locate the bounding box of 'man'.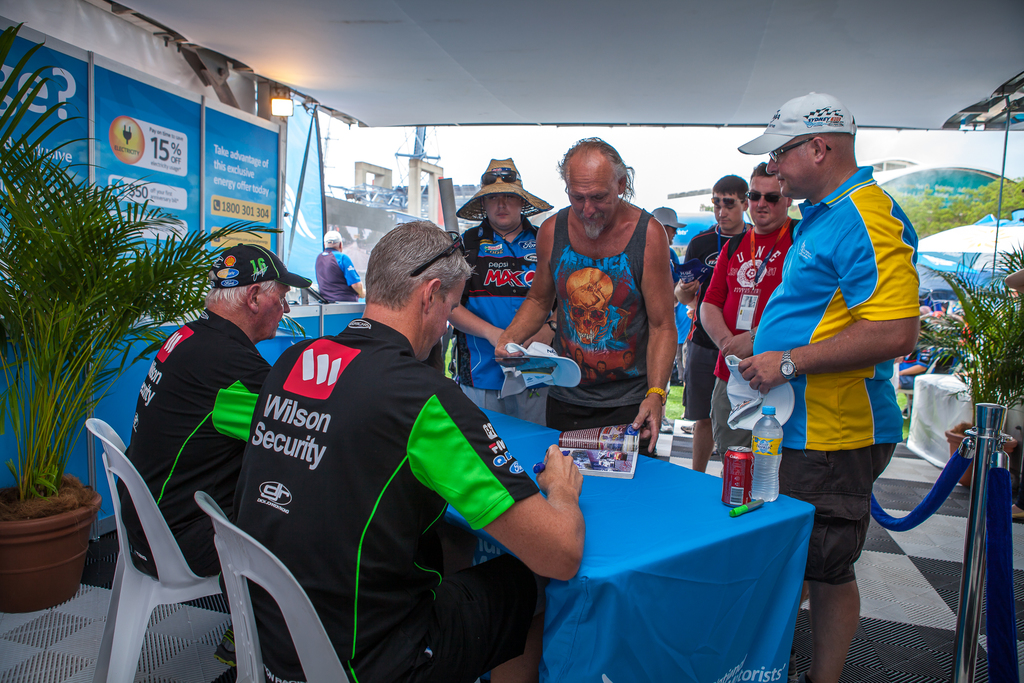
Bounding box: pyautogui.locateOnScreen(205, 225, 602, 682).
